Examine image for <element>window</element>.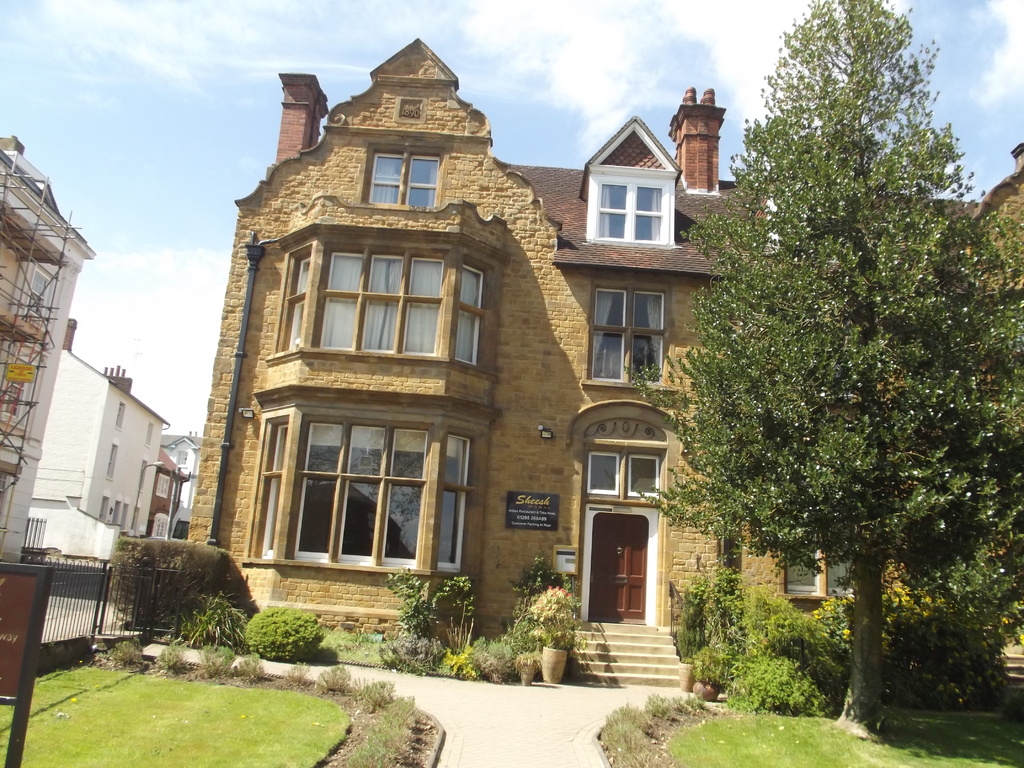
Examination result: bbox=[0, 470, 10, 500].
